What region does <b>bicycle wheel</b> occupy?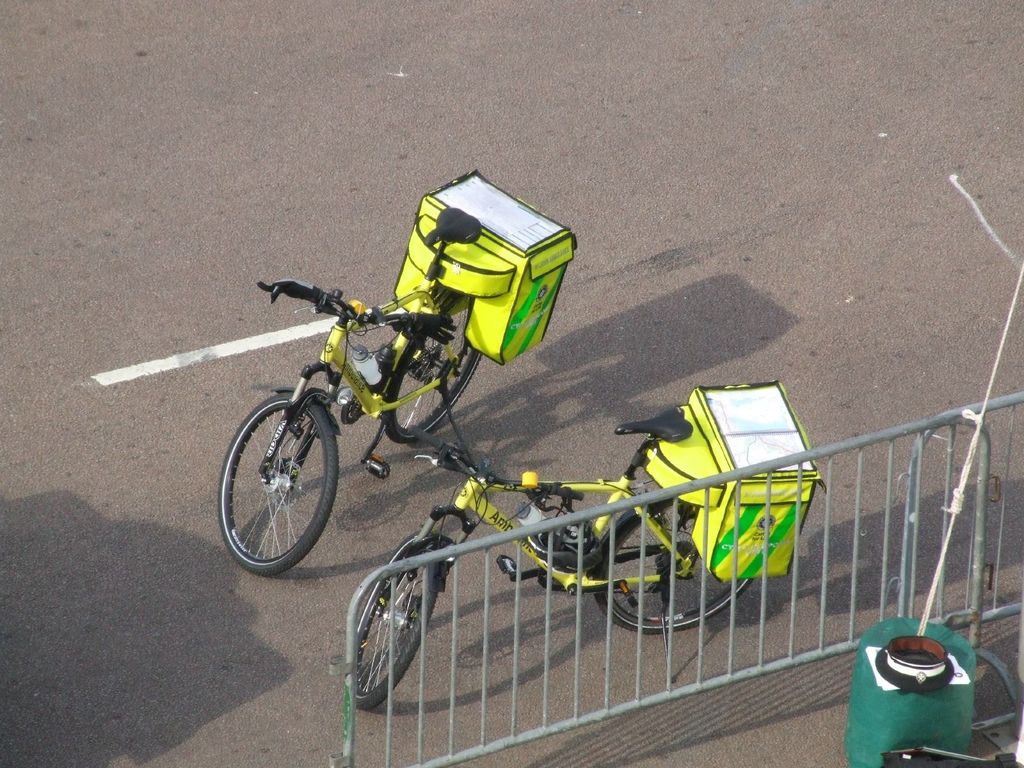
rect(356, 541, 442, 710).
